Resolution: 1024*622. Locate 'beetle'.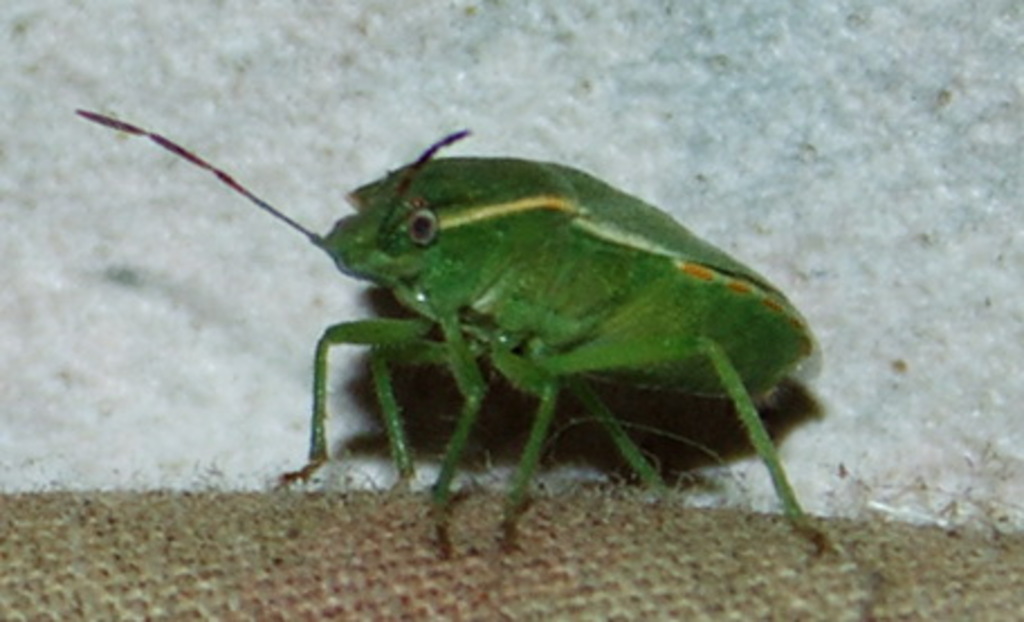
115, 115, 842, 537.
